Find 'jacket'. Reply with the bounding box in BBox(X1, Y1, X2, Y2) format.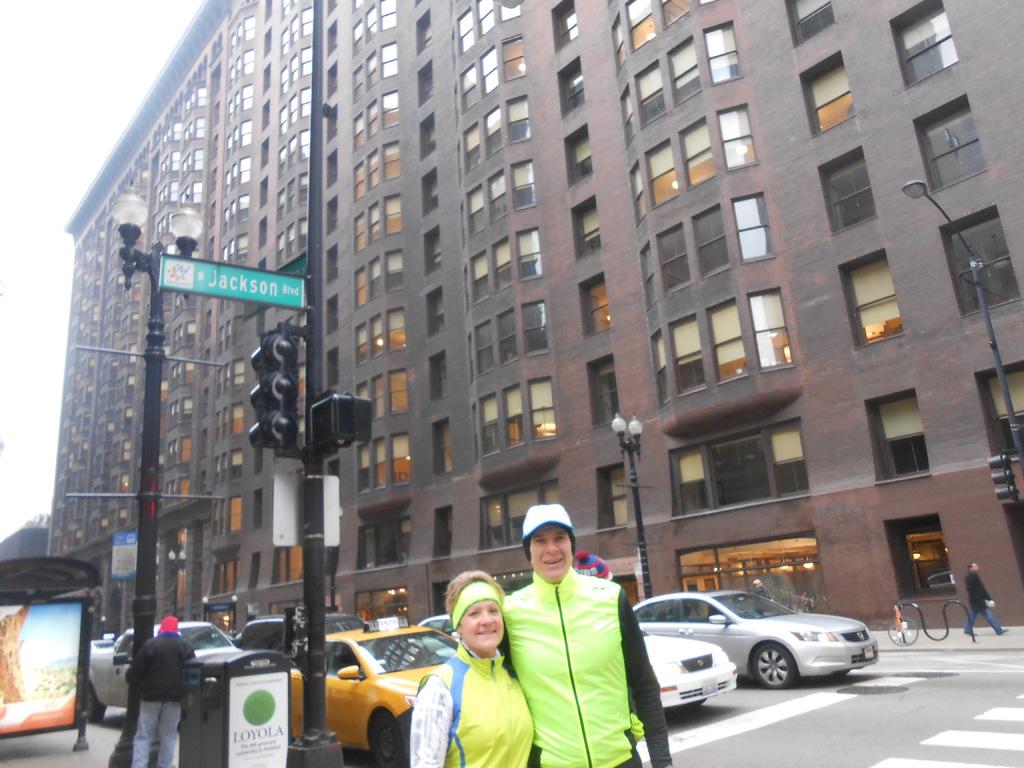
BBox(413, 643, 543, 767).
